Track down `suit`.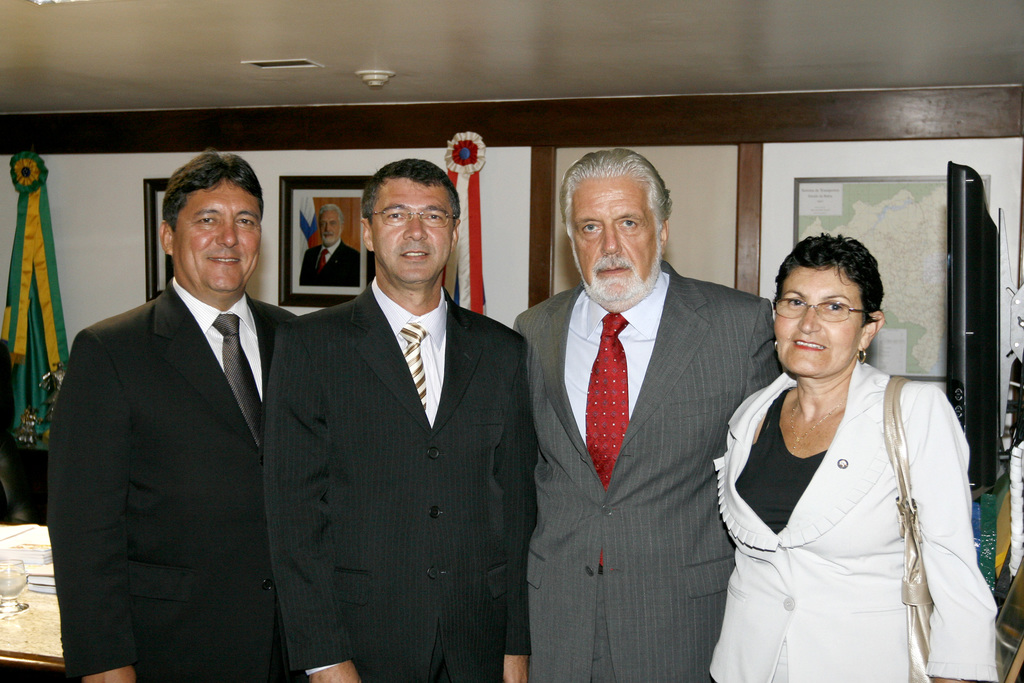
Tracked to region(299, 240, 367, 278).
